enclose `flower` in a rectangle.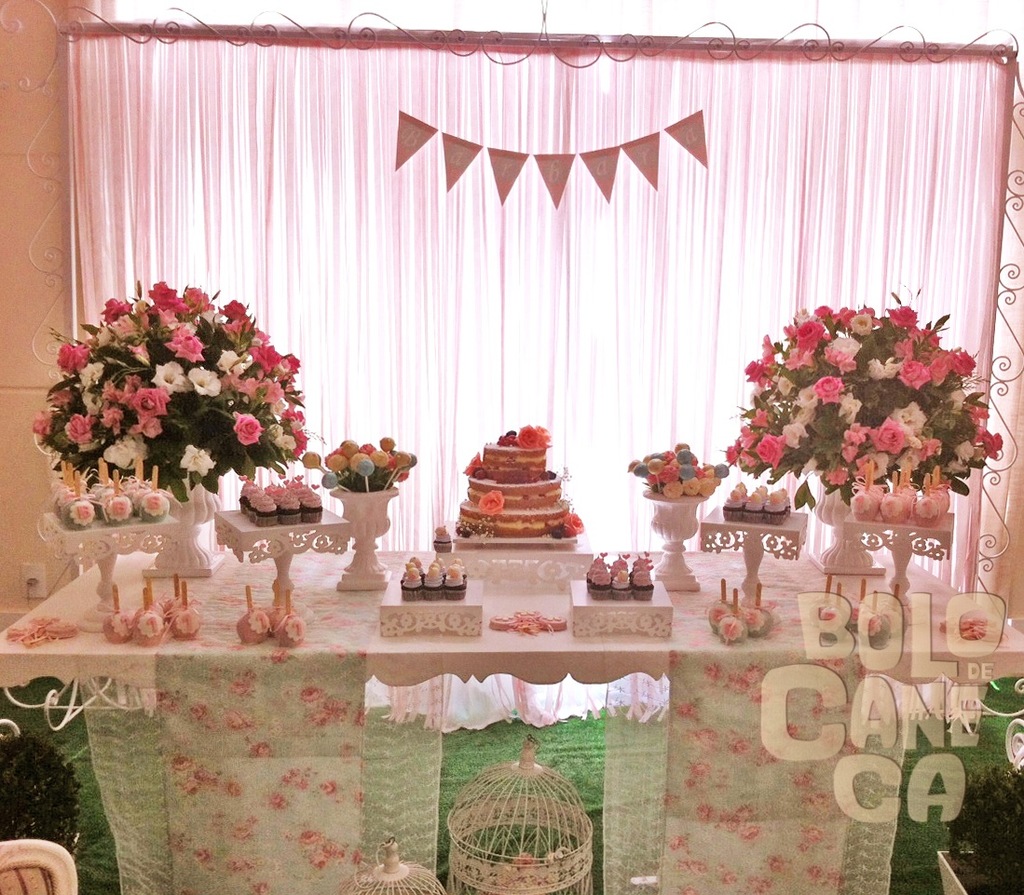
<region>474, 491, 505, 514</region>.
